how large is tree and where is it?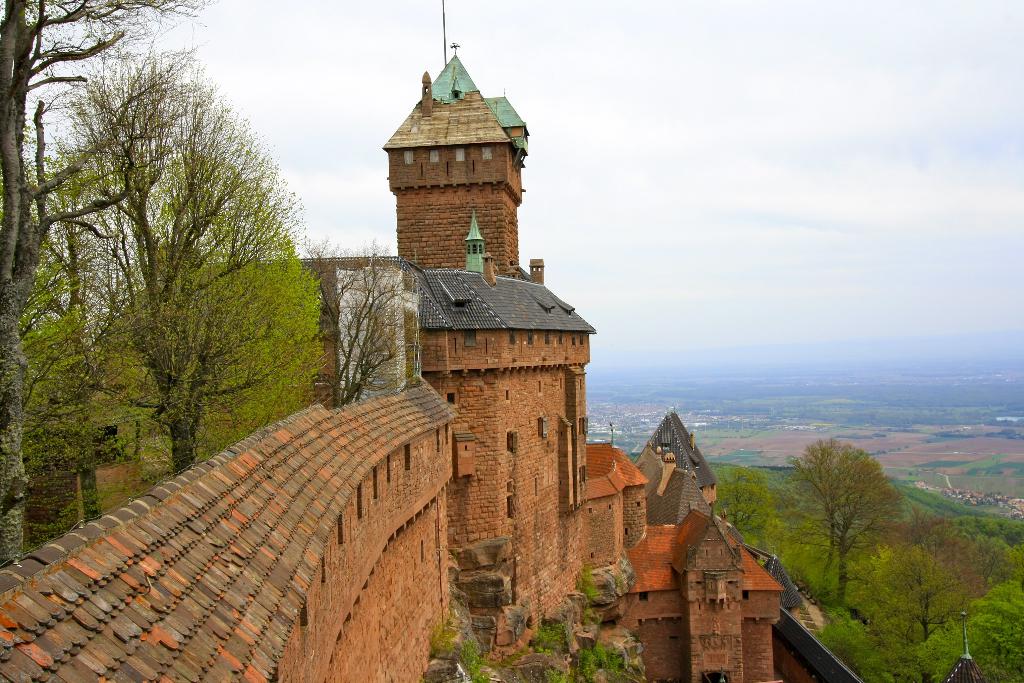
Bounding box: [913, 579, 1023, 682].
